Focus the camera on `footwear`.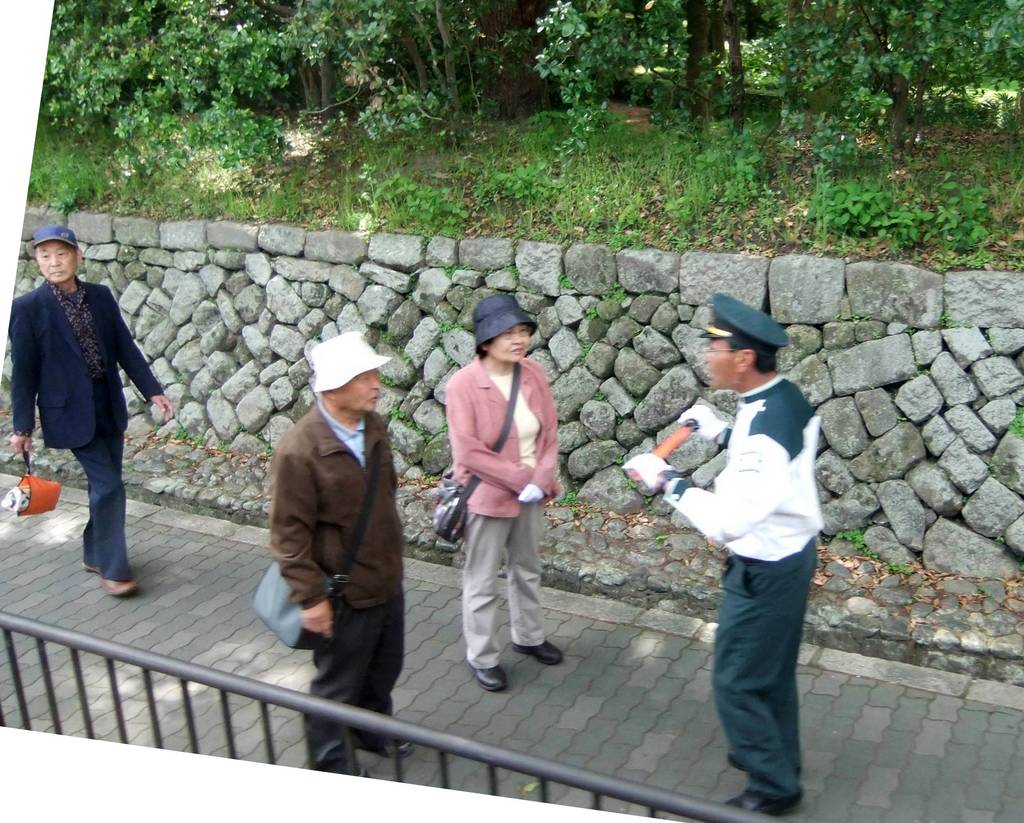
Focus region: 101 573 136 596.
